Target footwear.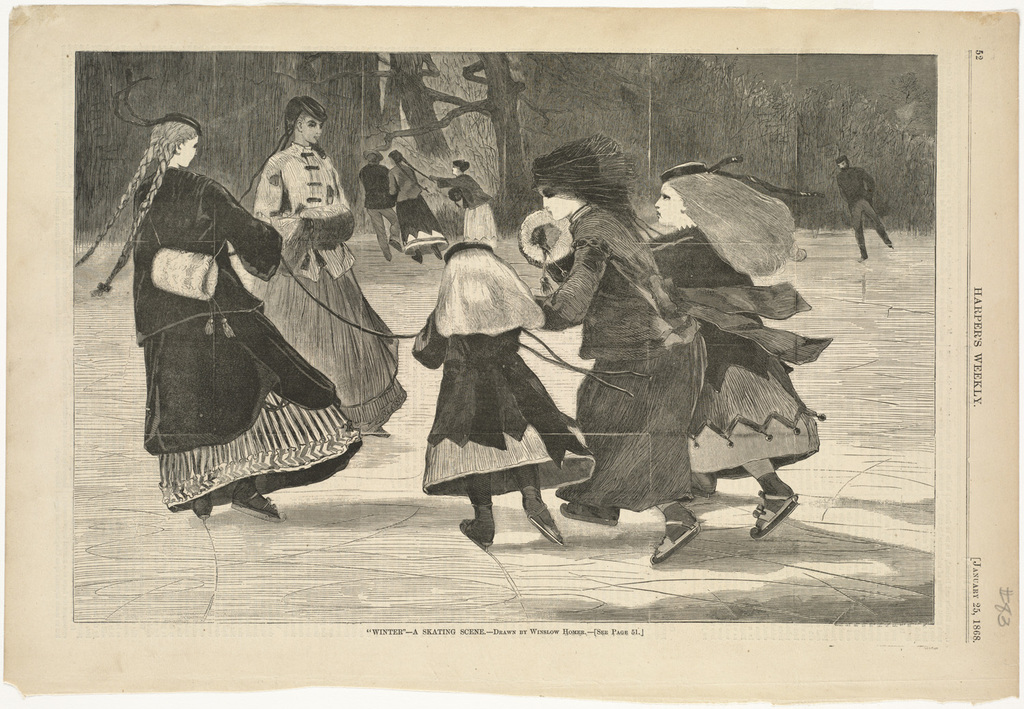
Target region: [x1=388, y1=239, x2=404, y2=250].
